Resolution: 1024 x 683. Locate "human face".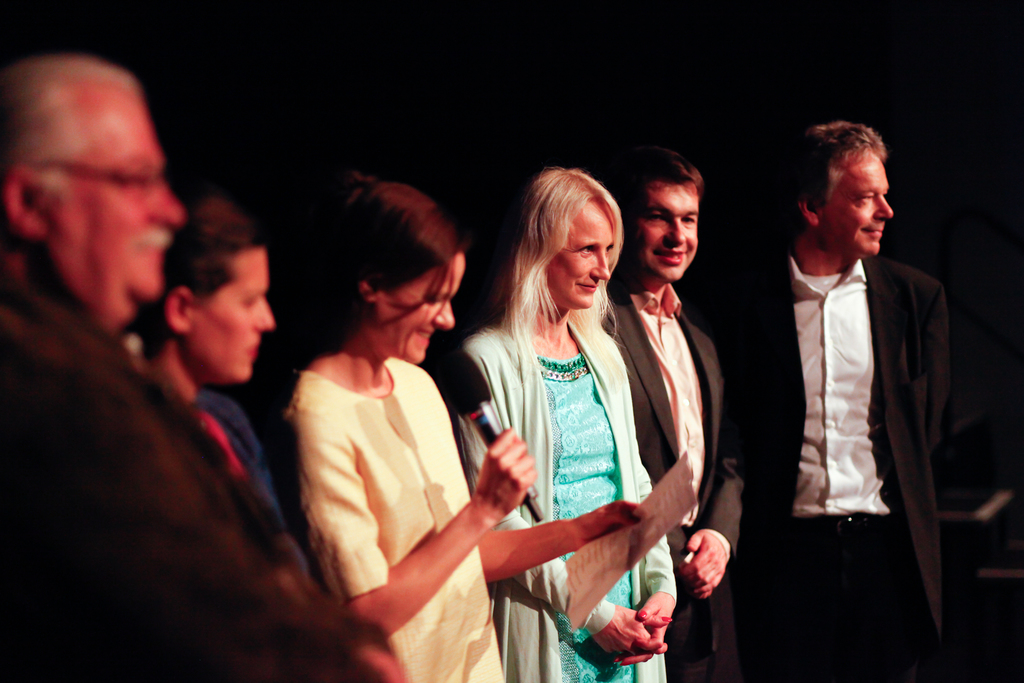
45:85:183:327.
